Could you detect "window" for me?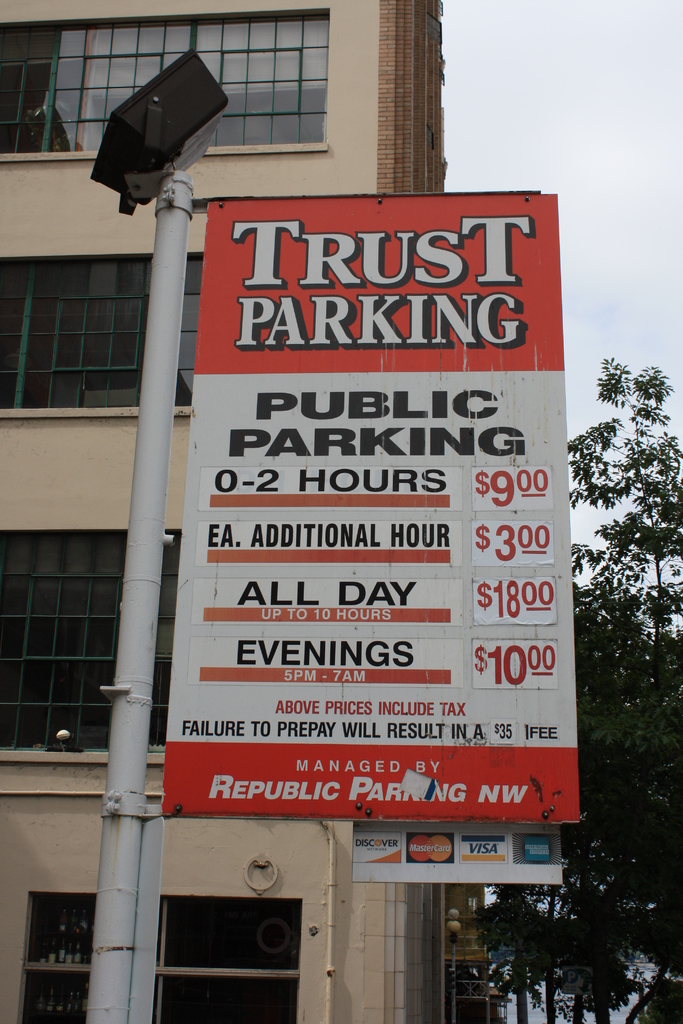
Detection result: (0, 245, 205, 419).
